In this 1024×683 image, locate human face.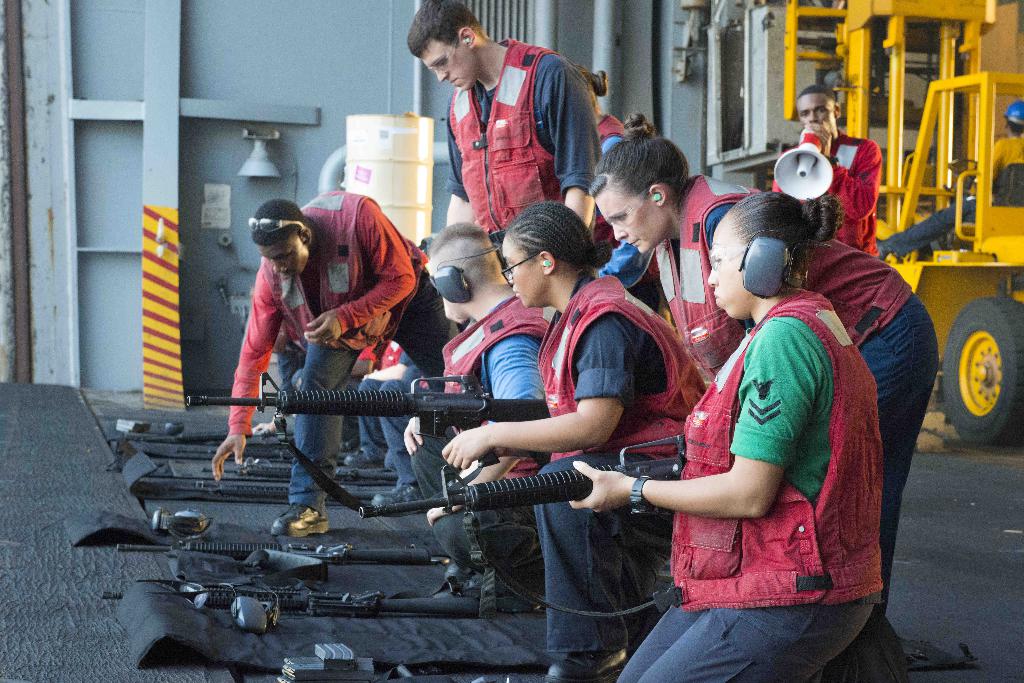
Bounding box: rect(595, 187, 668, 253).
